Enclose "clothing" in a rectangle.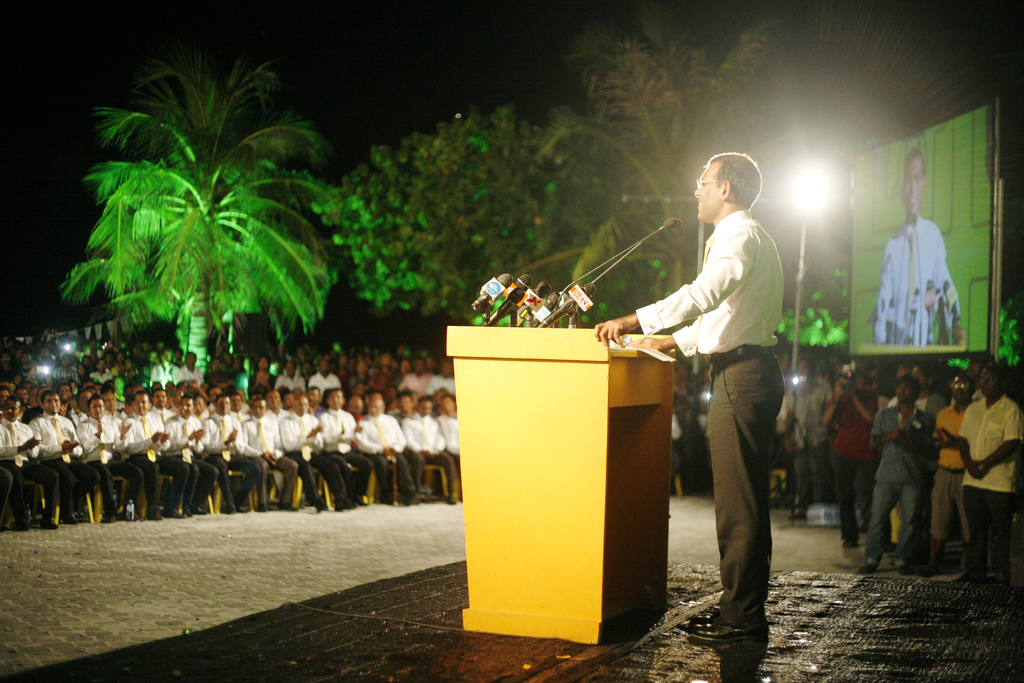
bbox=[816, 381, 883, 539].
